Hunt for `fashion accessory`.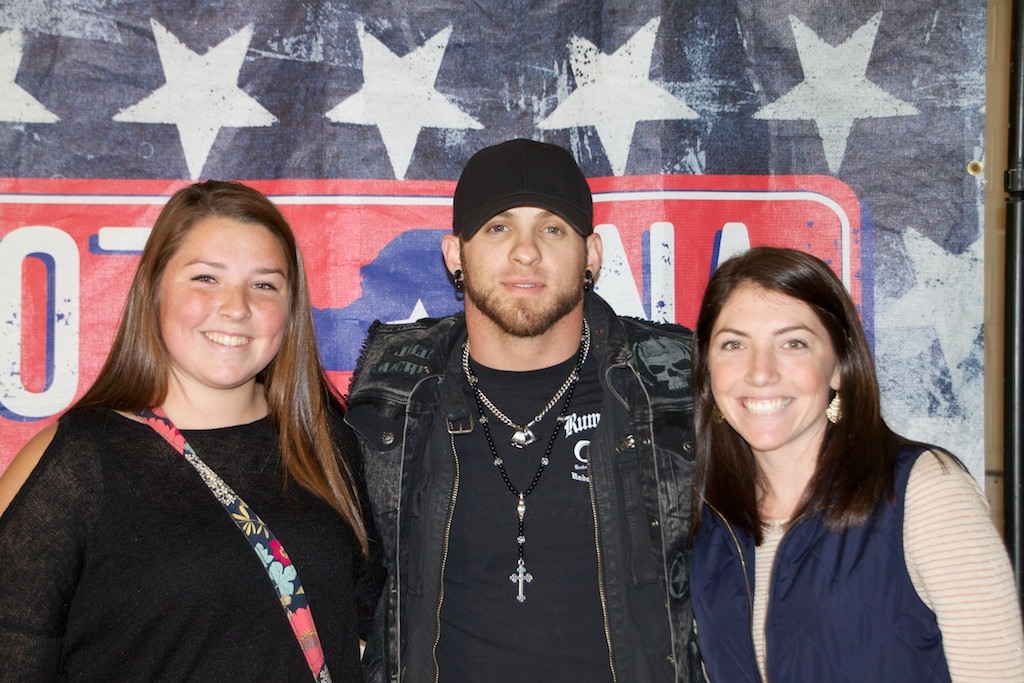
Hunted down at l=582, t=265, r=596, b=294.
